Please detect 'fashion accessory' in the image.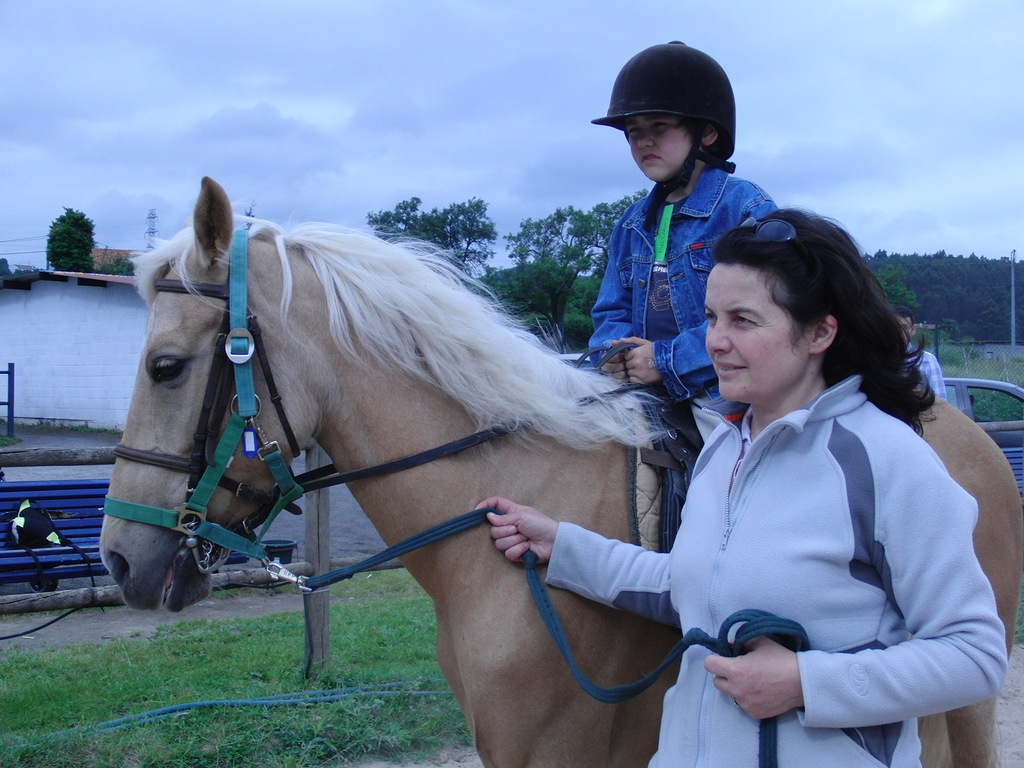
select_region(733, 696, 742, 709).
